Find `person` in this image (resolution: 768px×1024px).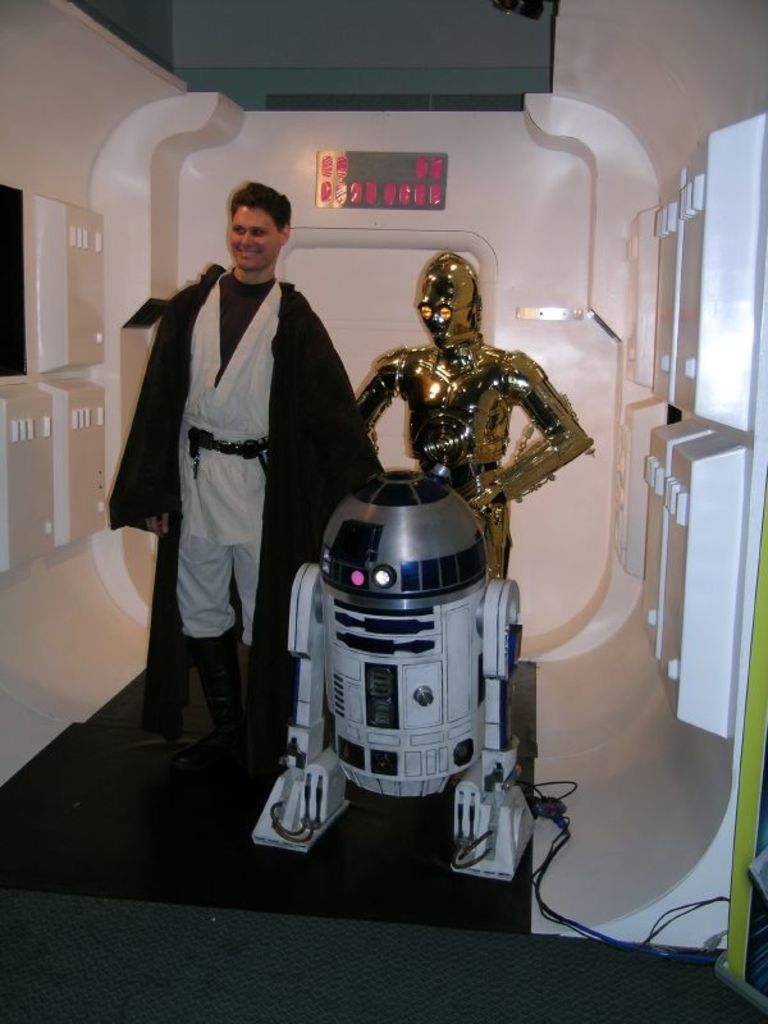
x1=351 y1=247 x2=604 y2=589.
